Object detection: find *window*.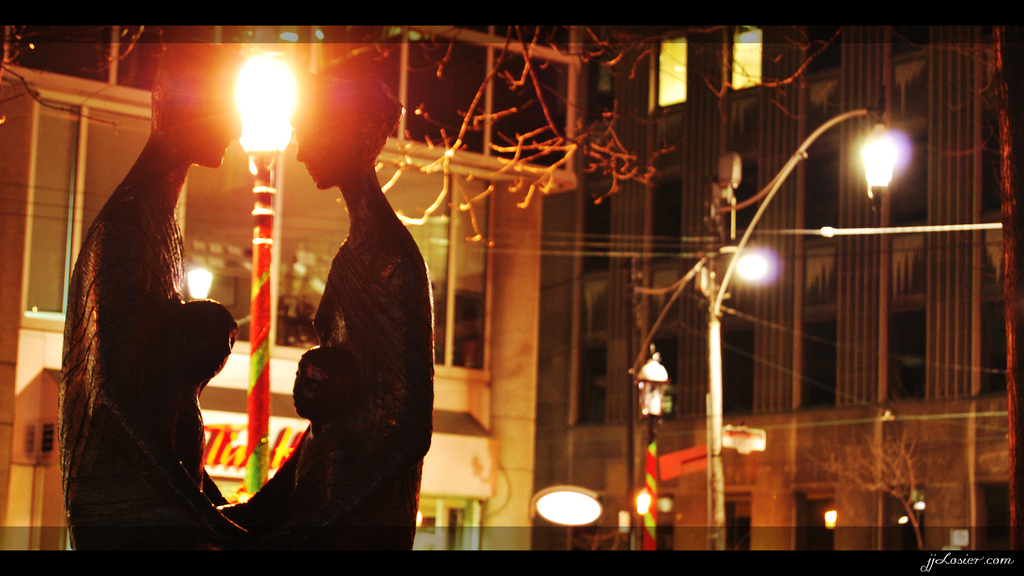
(left=885, top=20, right=934, bottom=52).
